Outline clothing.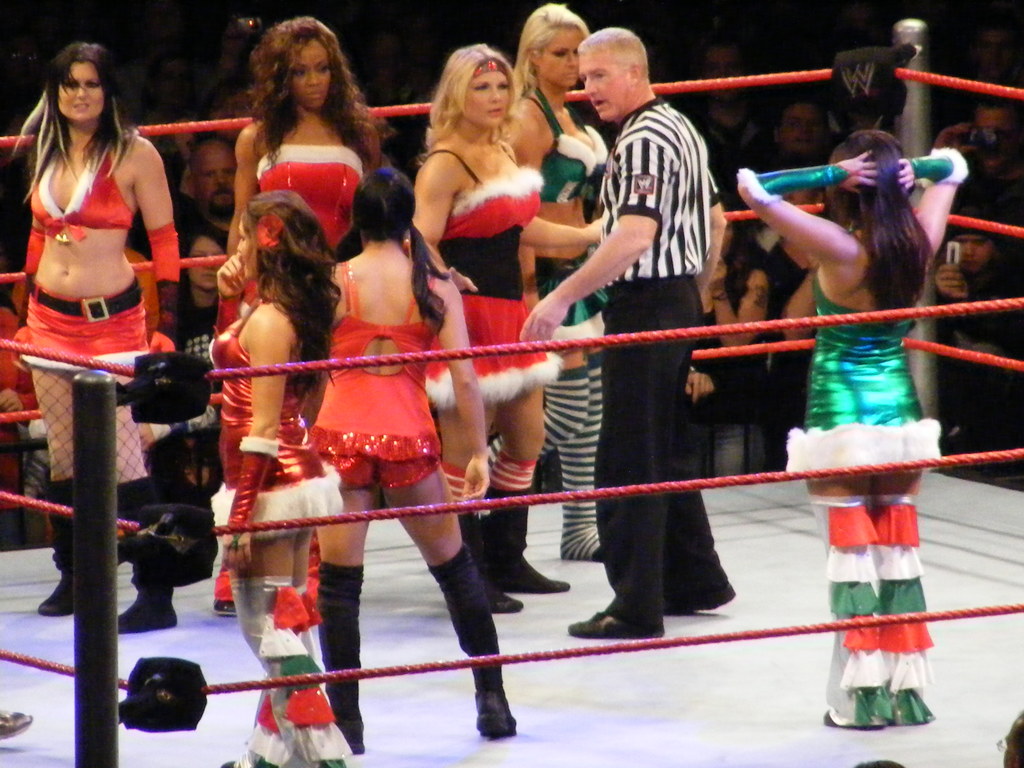
Outline: bbox(205, 294, 361, 767).
